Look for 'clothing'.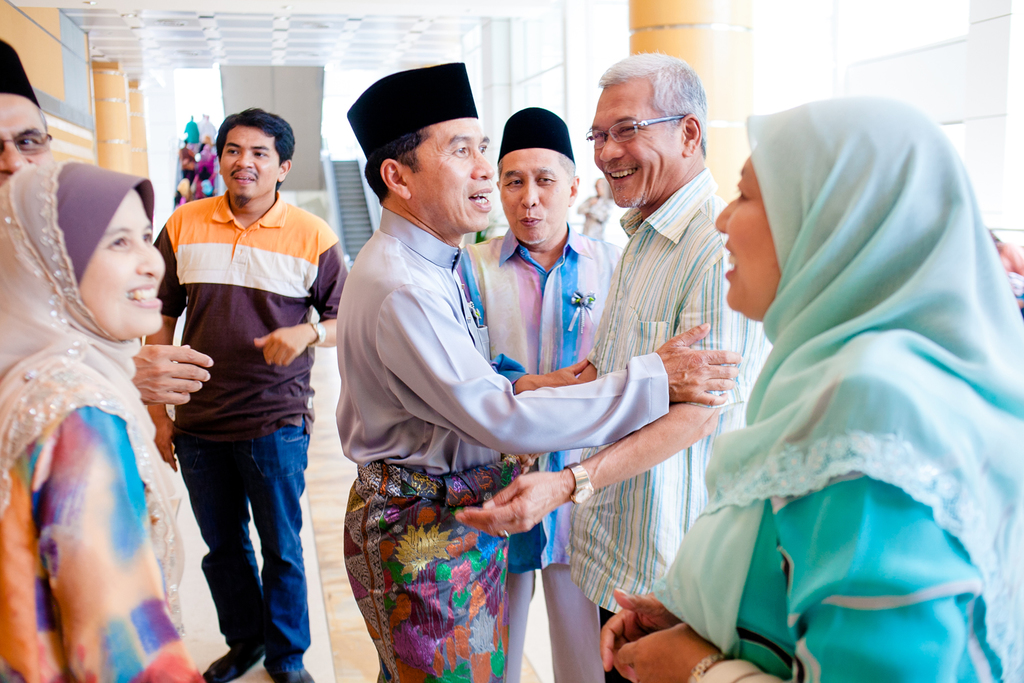
Found: {"left": 0, "top": 155, "right": 196, "bottom": 682}.
